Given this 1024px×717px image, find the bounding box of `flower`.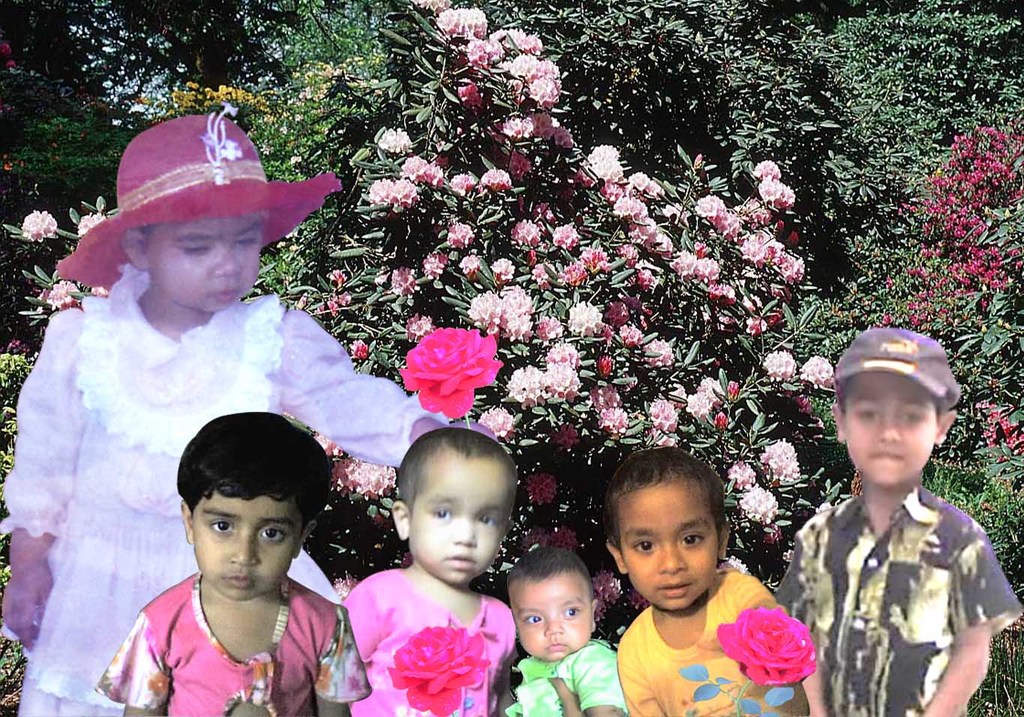
<region>480, 402, 512, 434</region>.
